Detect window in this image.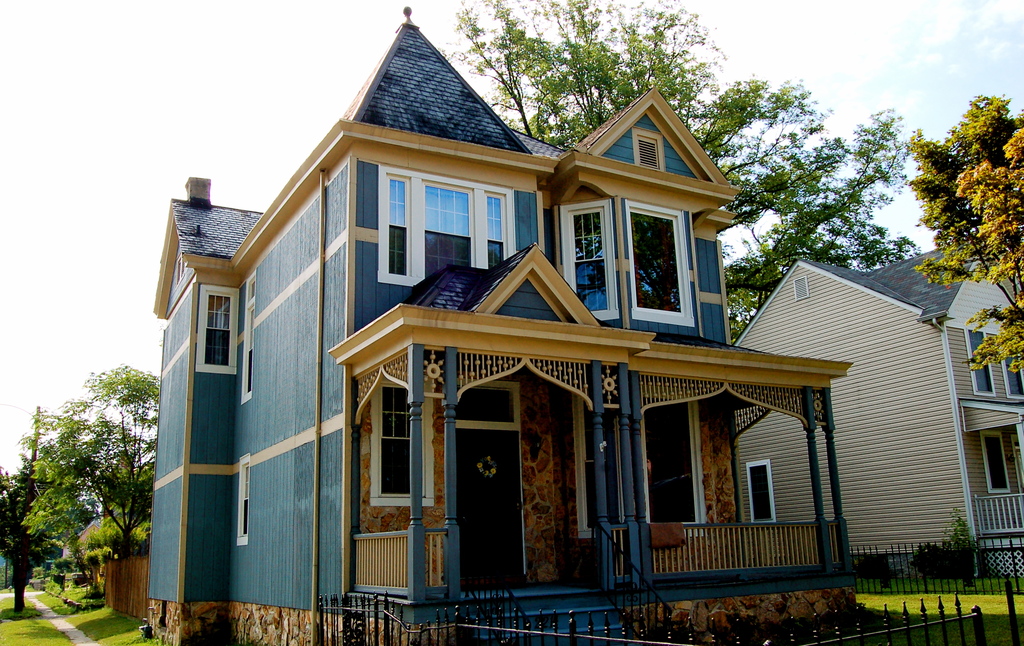
Detection: detection(1004, 332, 1023, 400).
